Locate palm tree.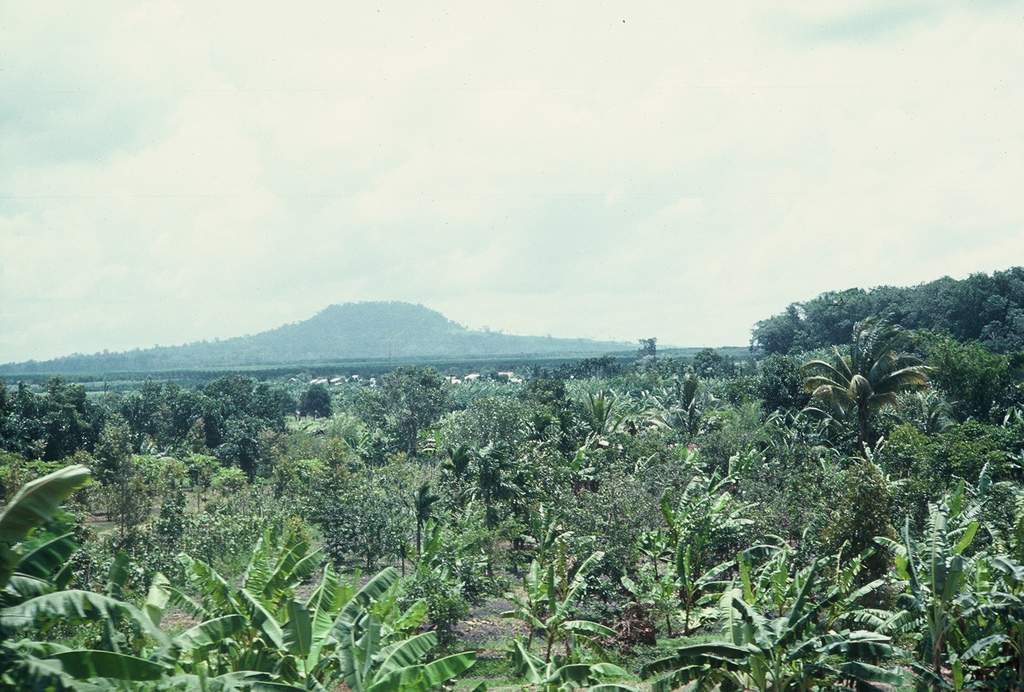
Bounding box: <region>685, 560, 843, 682</region>.
